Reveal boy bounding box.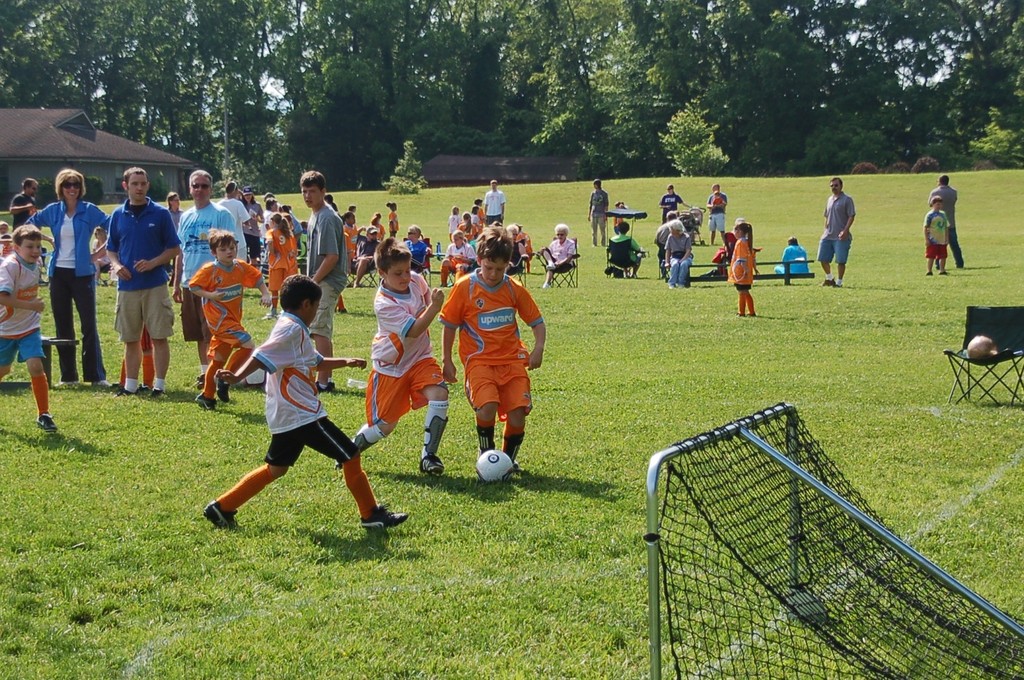
Revealed: x1=335, y1=240, x2=447, y2=475.
